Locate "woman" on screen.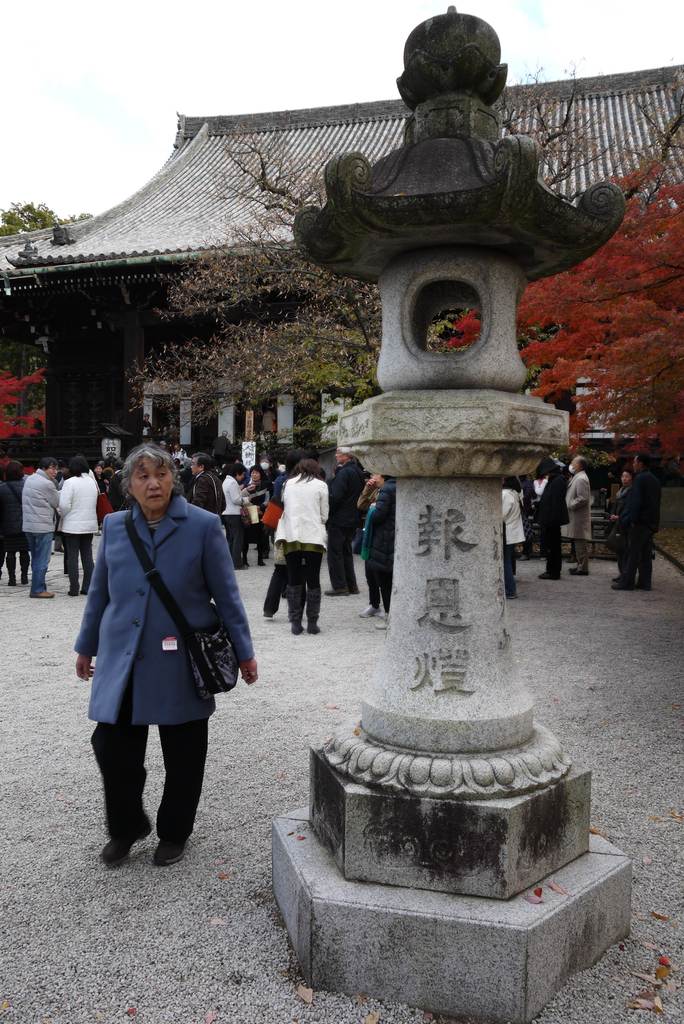
On screen at bbox(240, 467, 265, 570).
